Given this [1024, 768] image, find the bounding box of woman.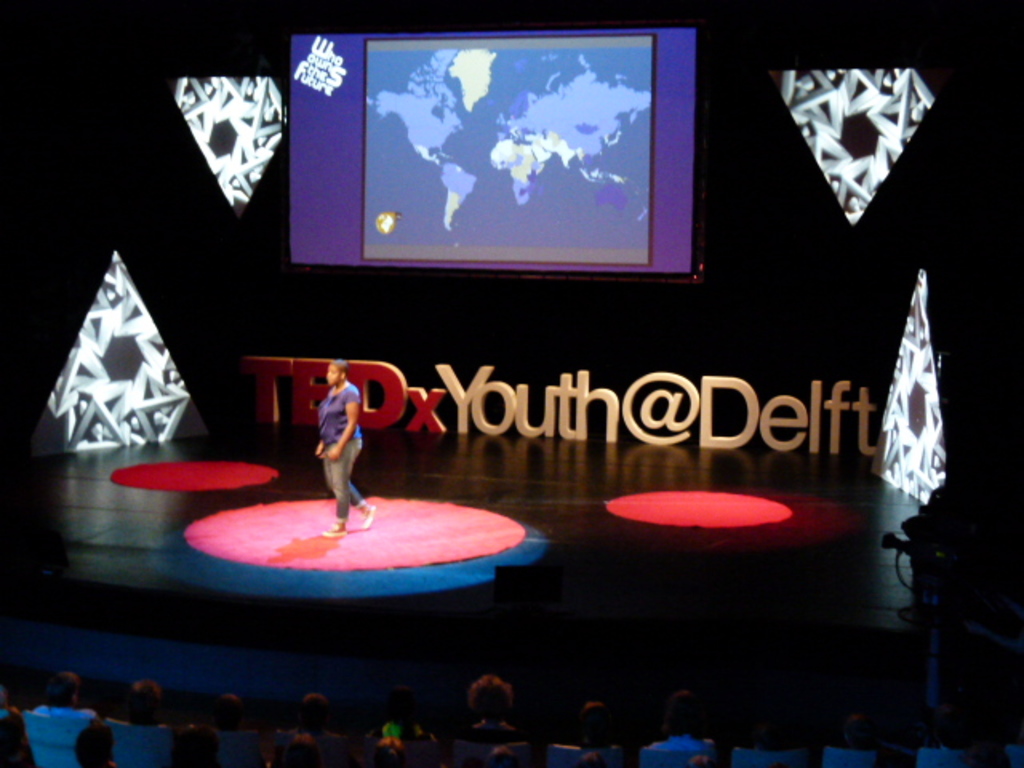
rect(48, 670, 109, 766).
